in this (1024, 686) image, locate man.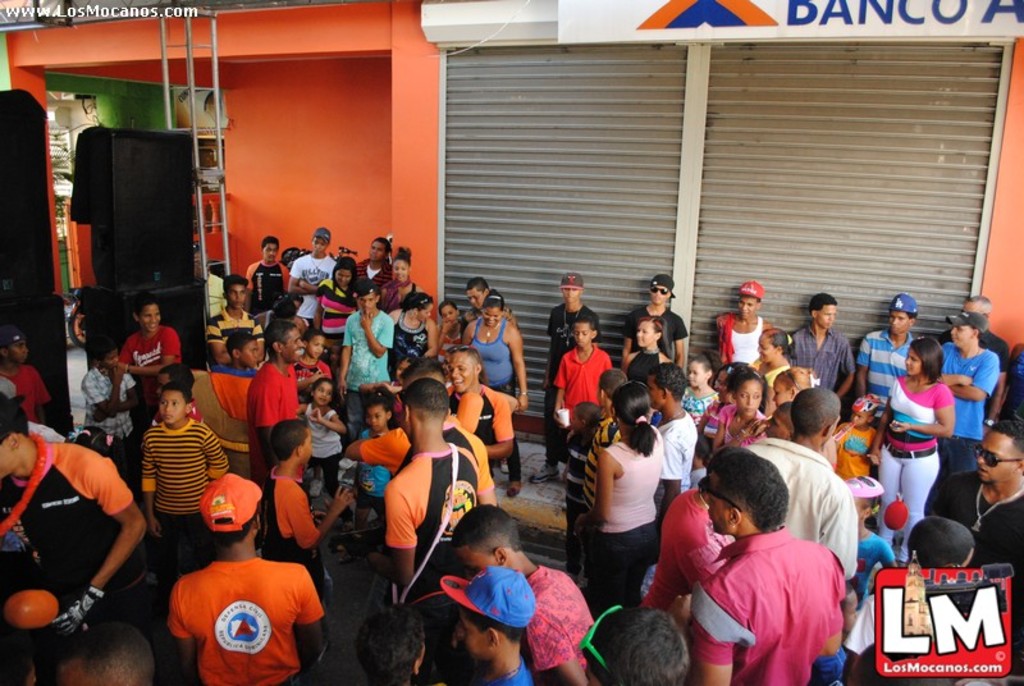
Bounding box: box(205, 270, 265, 365).
